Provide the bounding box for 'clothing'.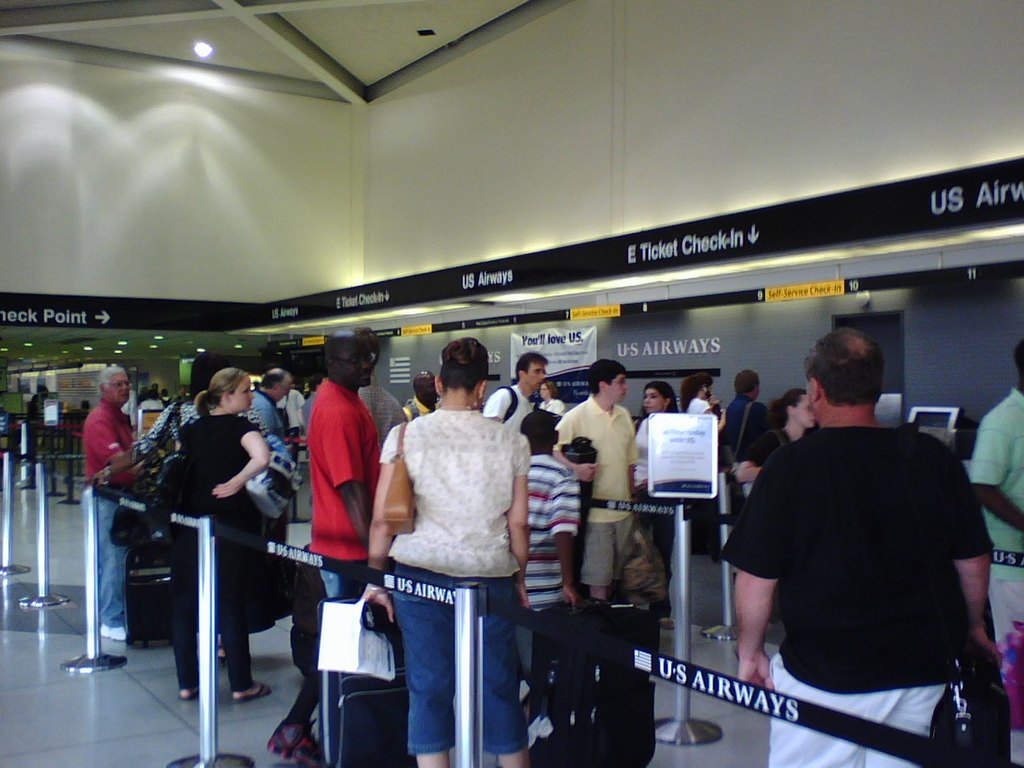
[left=518, top=431, right=597, bottom=727].
